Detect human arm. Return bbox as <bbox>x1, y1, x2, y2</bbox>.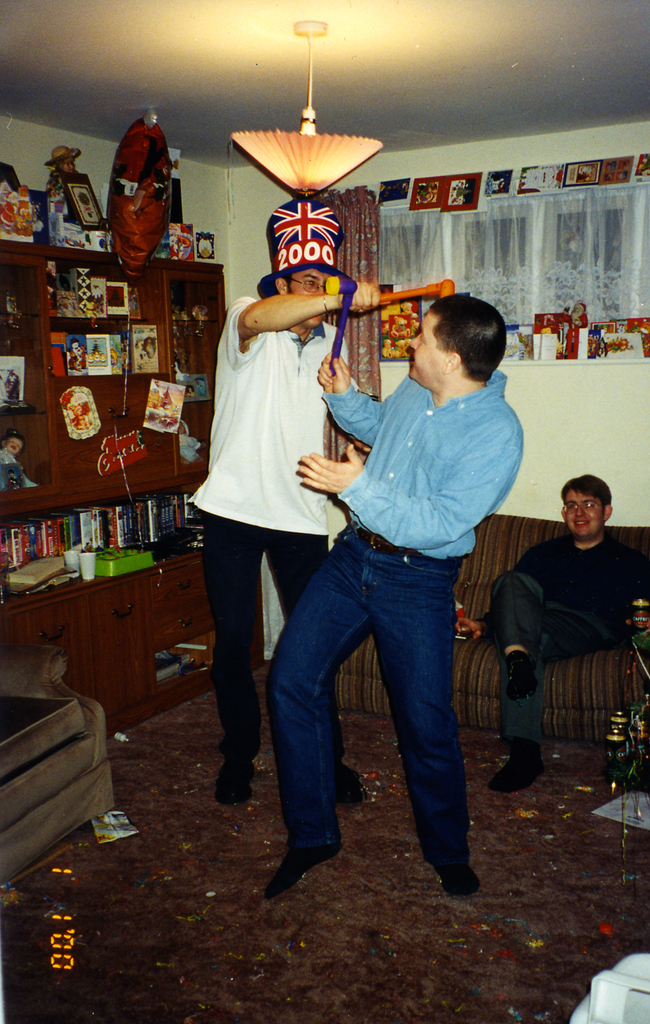
<bbox>314, 344, 384, 452</bbox>.
